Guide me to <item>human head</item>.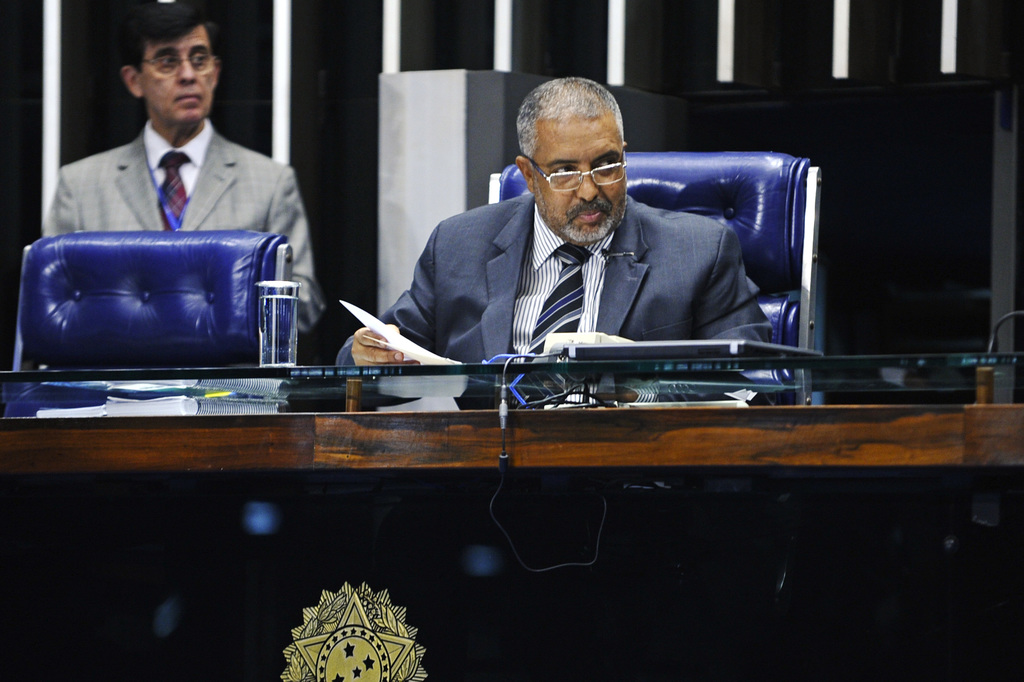
Guidance: box=[109, 17, 230, 129].
